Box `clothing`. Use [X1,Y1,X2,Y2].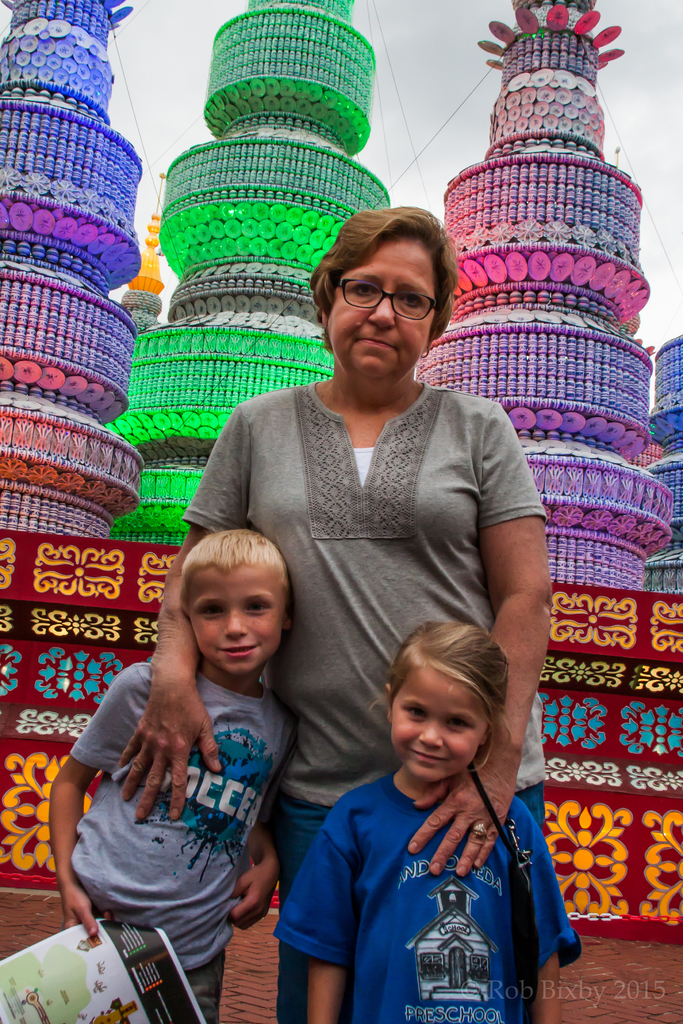
[274,767,579,1023].
